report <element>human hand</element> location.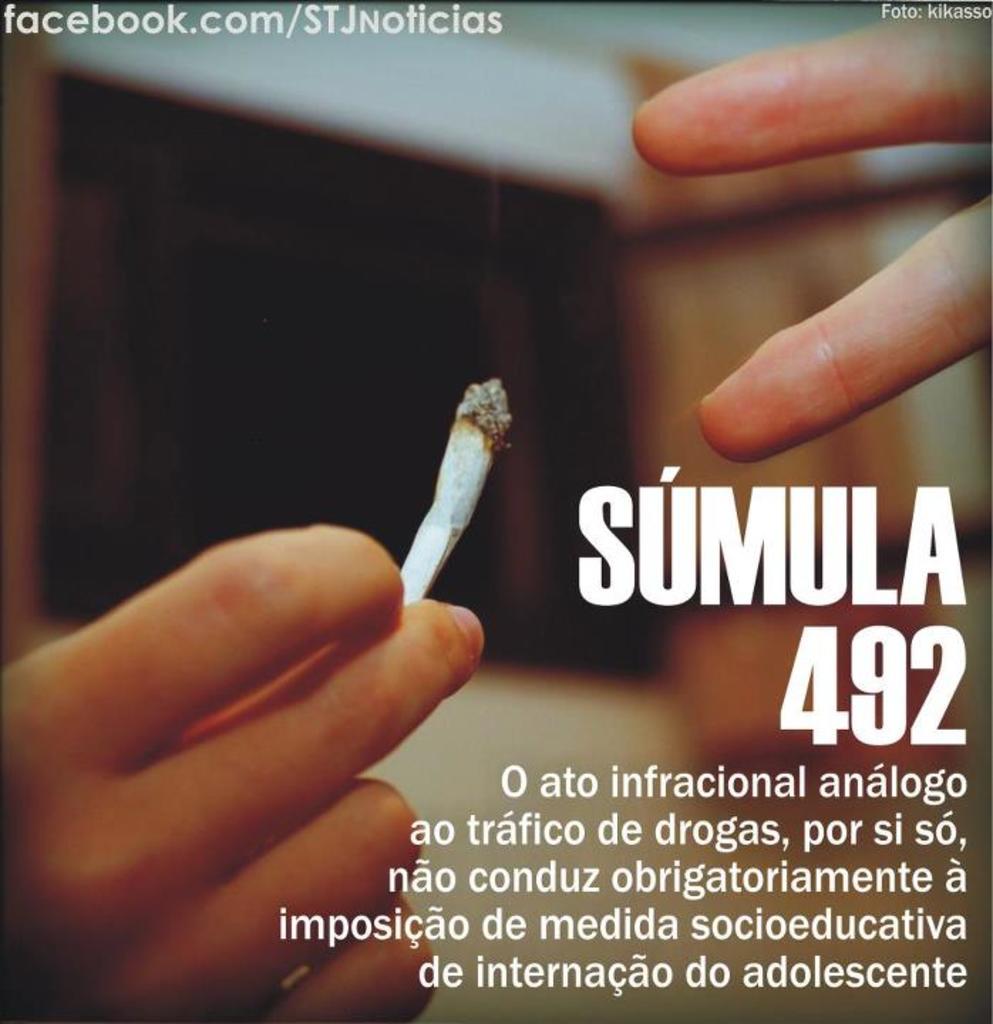
Report: bbox=[0, 522, 484, 1023].
